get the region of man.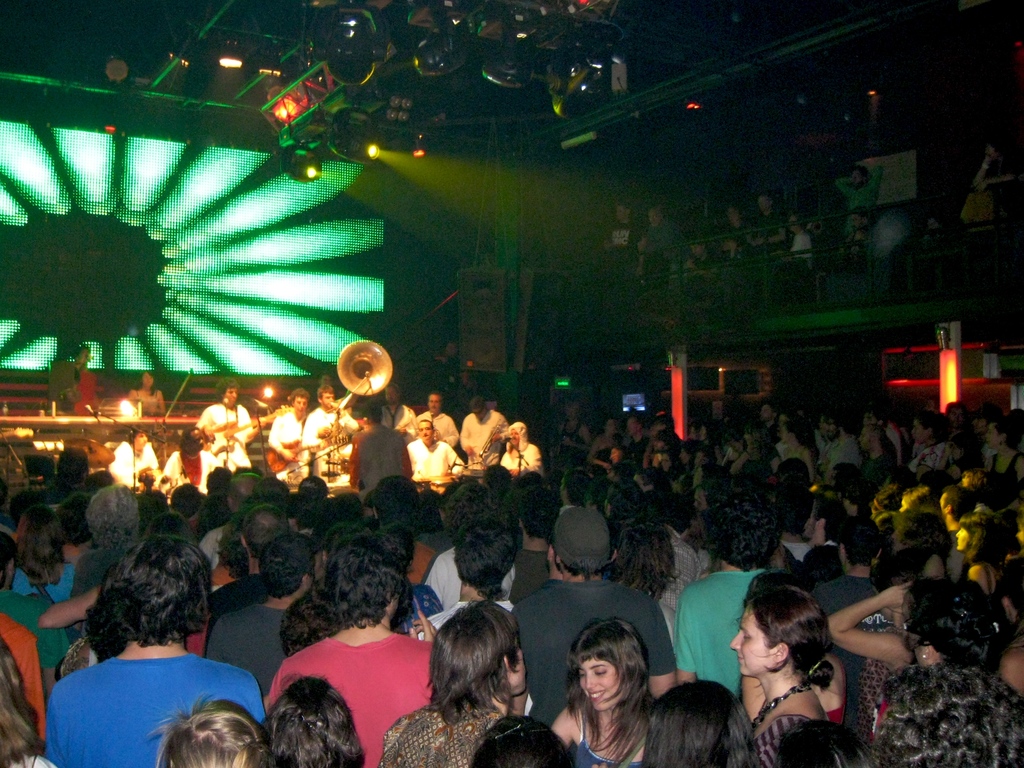
<bbox>628, 413, 654, 468</bbox>.
